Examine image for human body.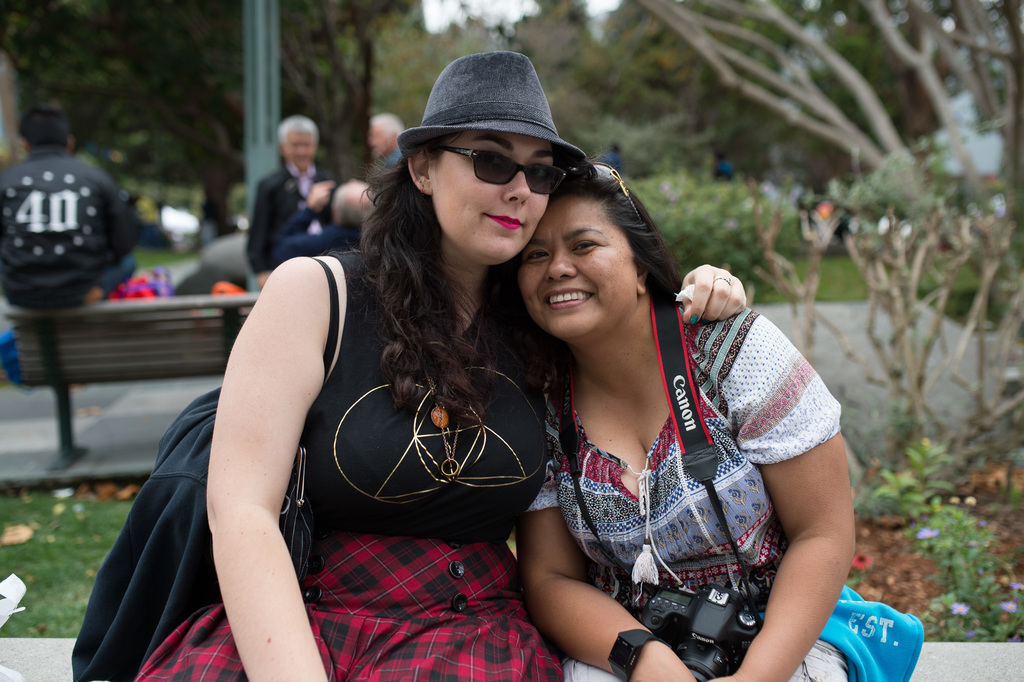
Examination result: (x1=246, y1=121, x2=325, y2=283).
